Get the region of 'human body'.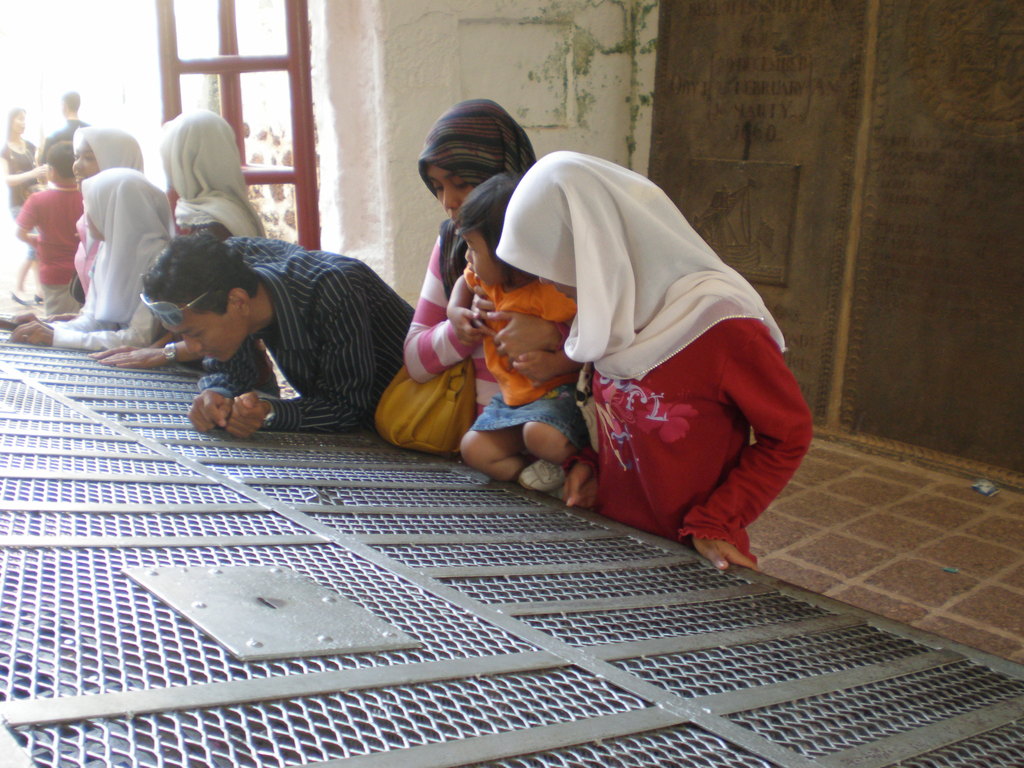
l=34, t=90, r=90, b=158.
